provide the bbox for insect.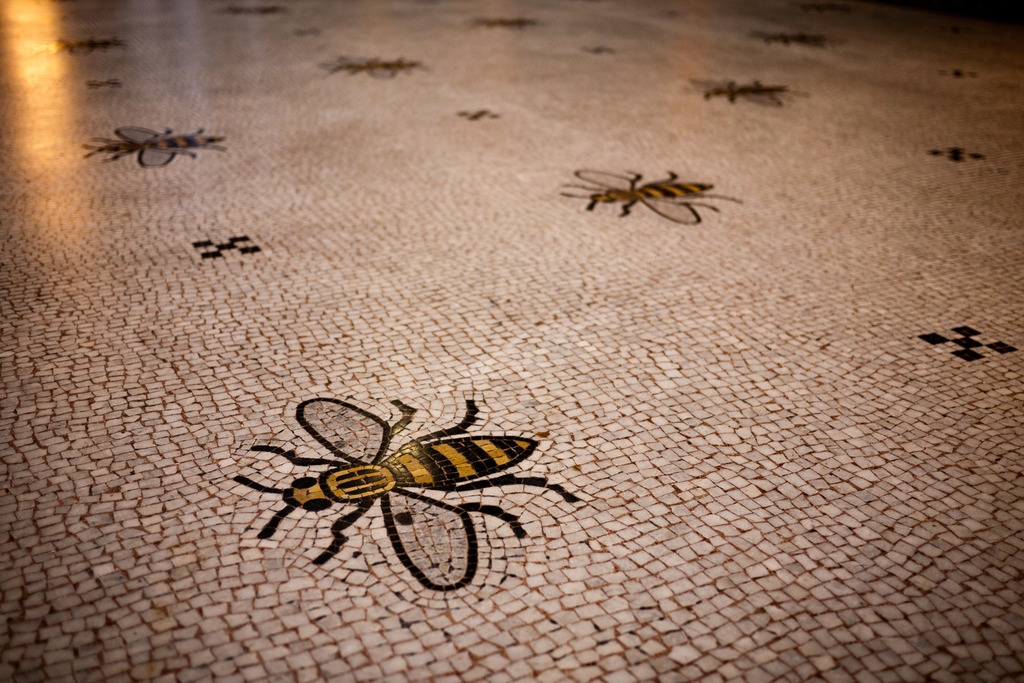
Rect(563, 166, 741, 226).
